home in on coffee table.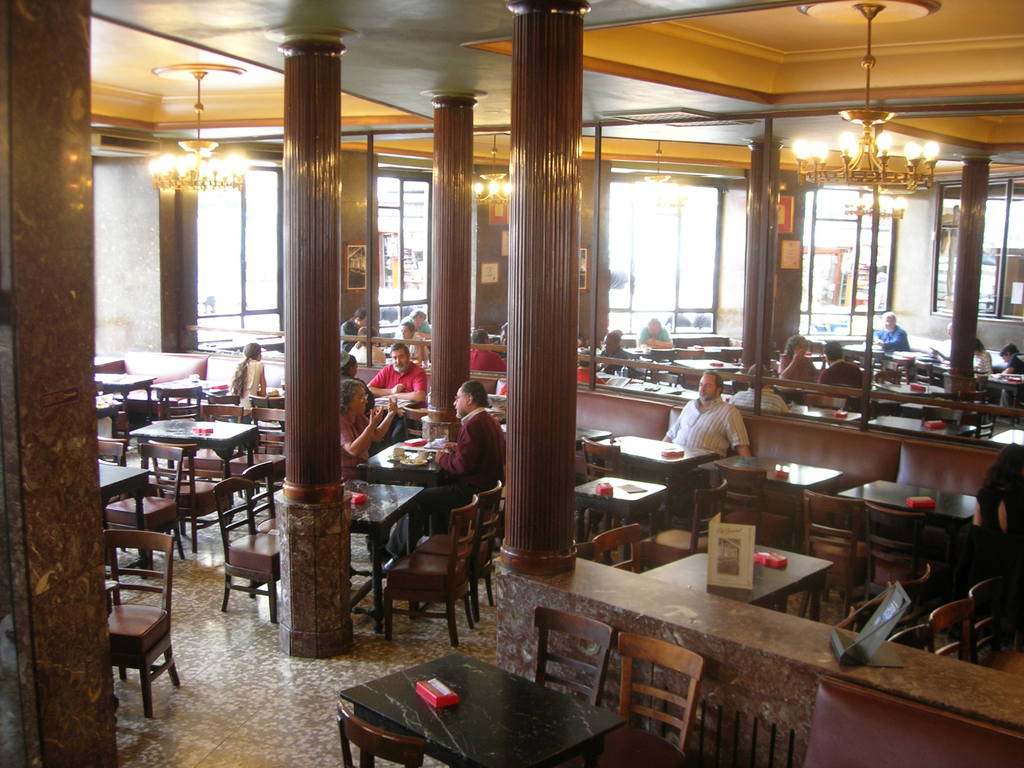
Homed in at Rect(333, 474, 419, 634).
